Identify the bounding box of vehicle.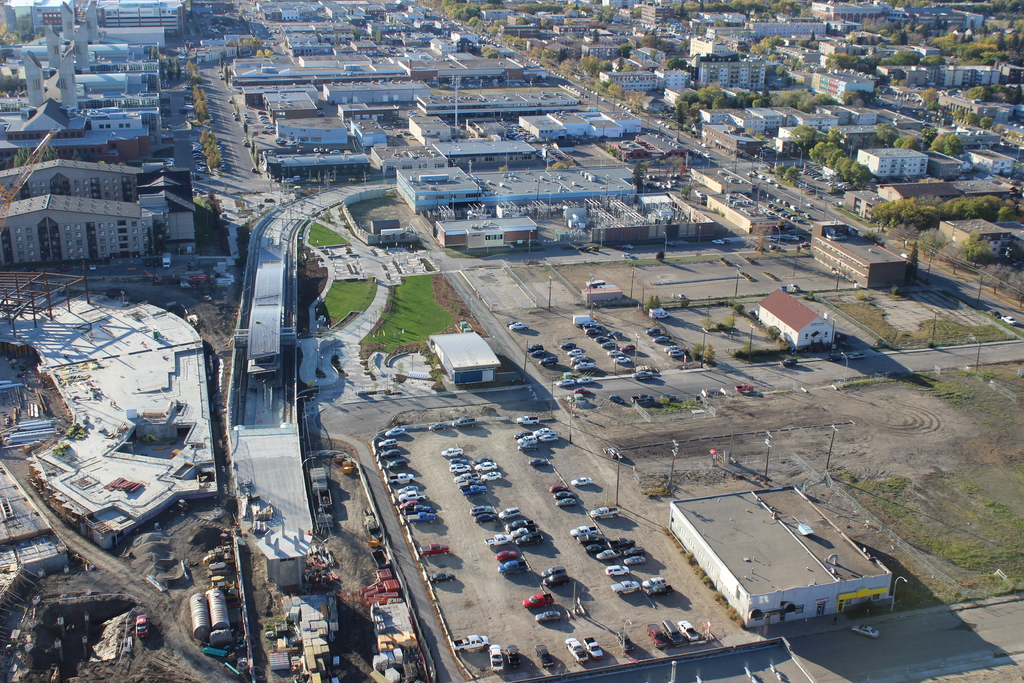
262 124 277 129.
